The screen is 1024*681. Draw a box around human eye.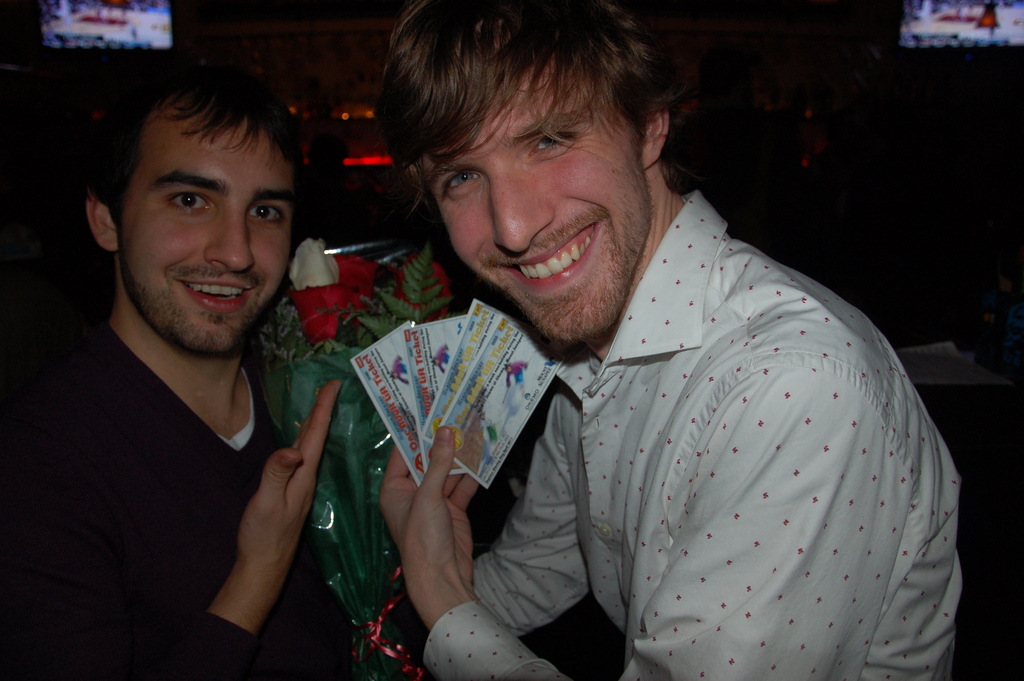
[left=164, top=190, right=215, bottom=214].
